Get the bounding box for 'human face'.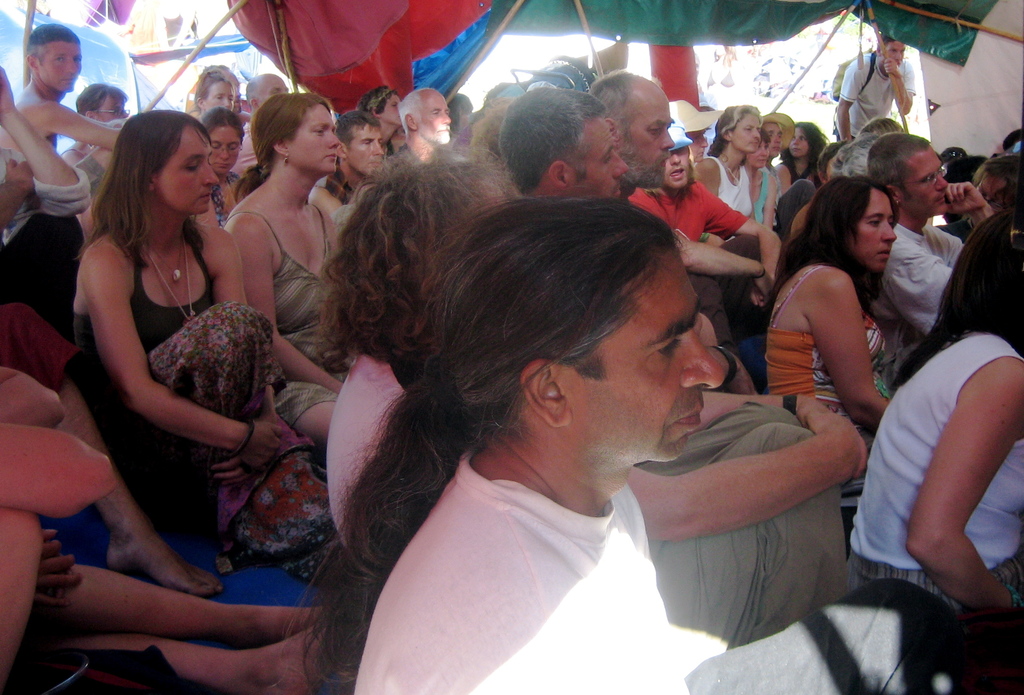
{"left": 732, "top": 112, "right": 762, "bottom": 154}.
